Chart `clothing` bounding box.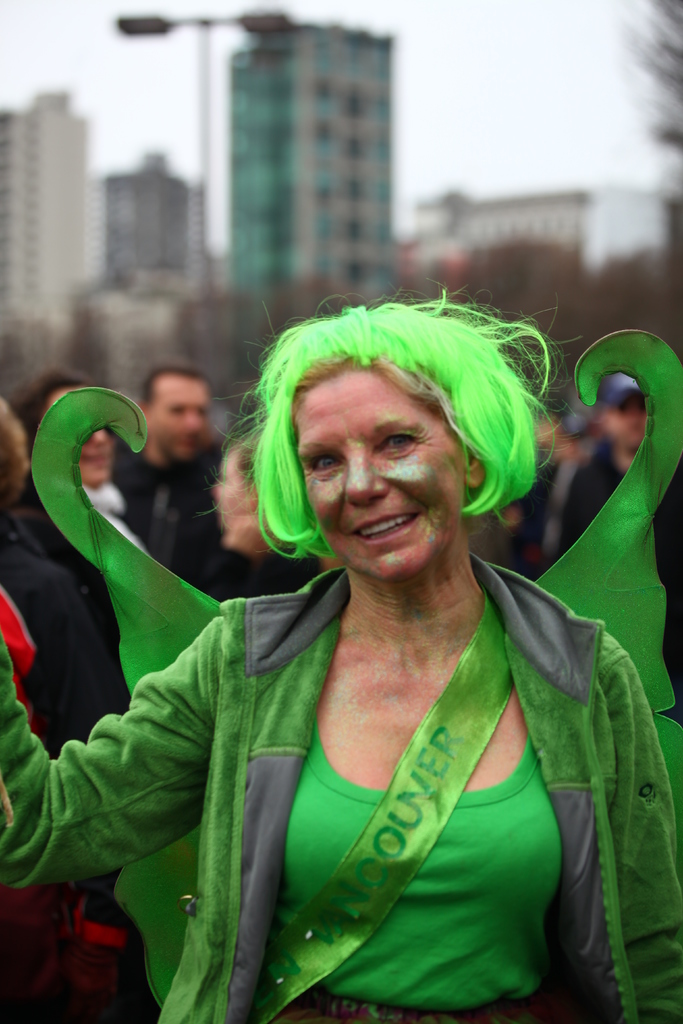
Charted: rect(0, 431, 679, 1023).
